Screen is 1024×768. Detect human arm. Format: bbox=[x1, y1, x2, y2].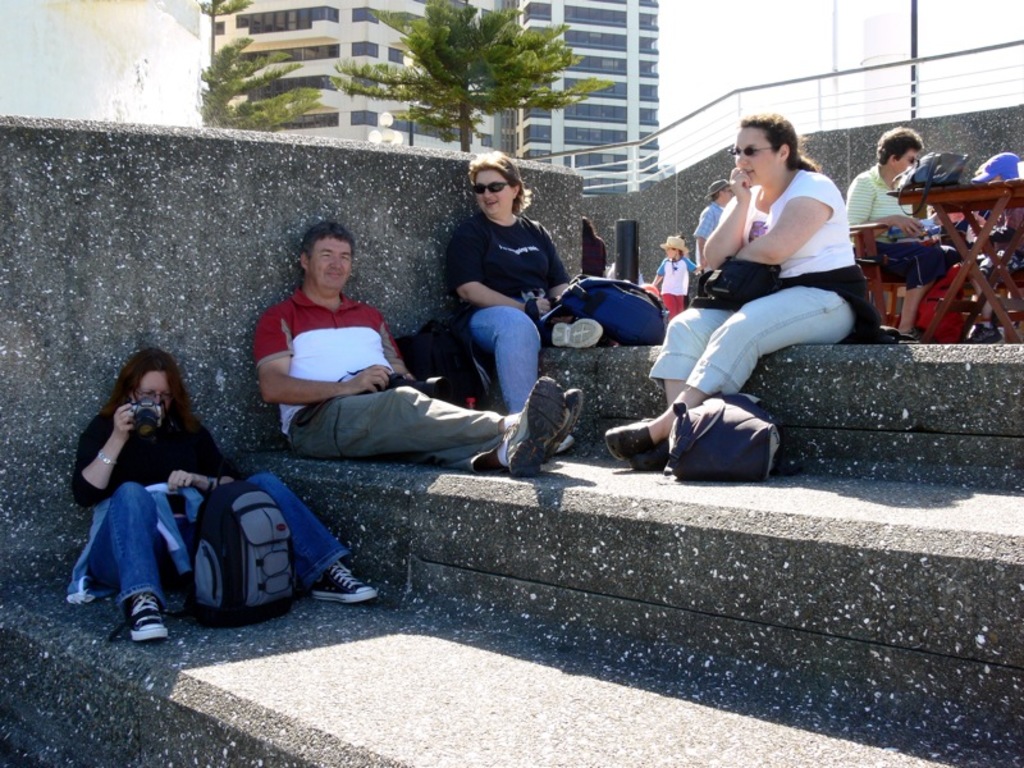
bbox=[73, 401, 140, 500].
